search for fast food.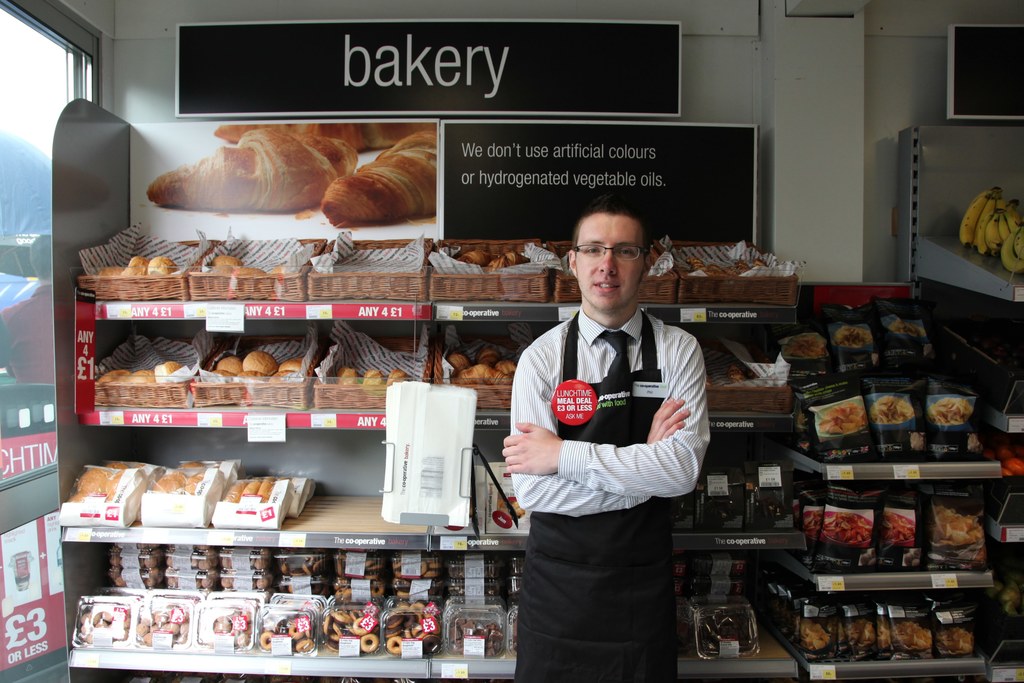
Found at [867,393,920,421].
